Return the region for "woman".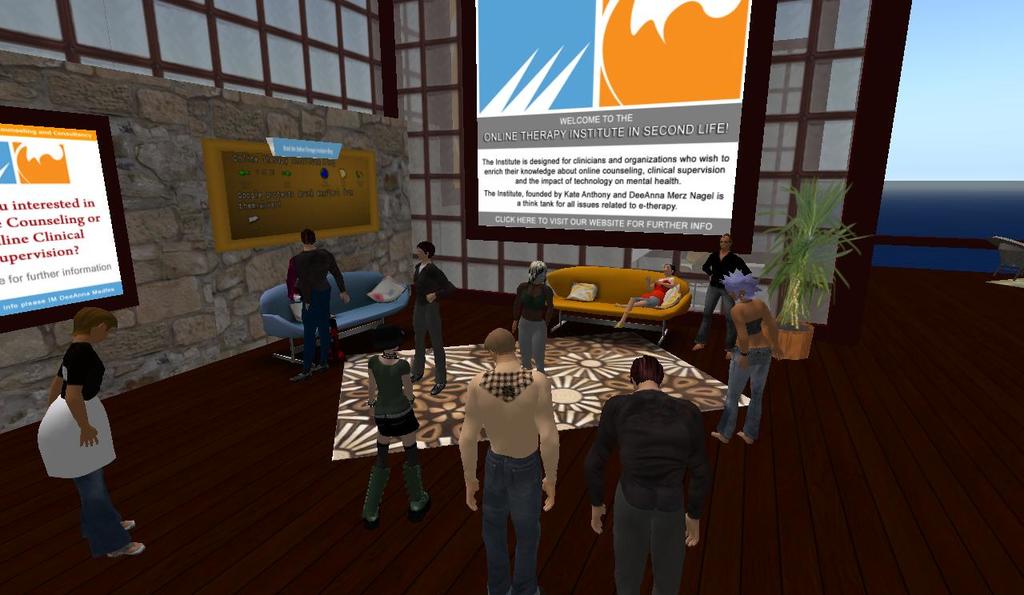
locate(34, 304, 143, 566).
